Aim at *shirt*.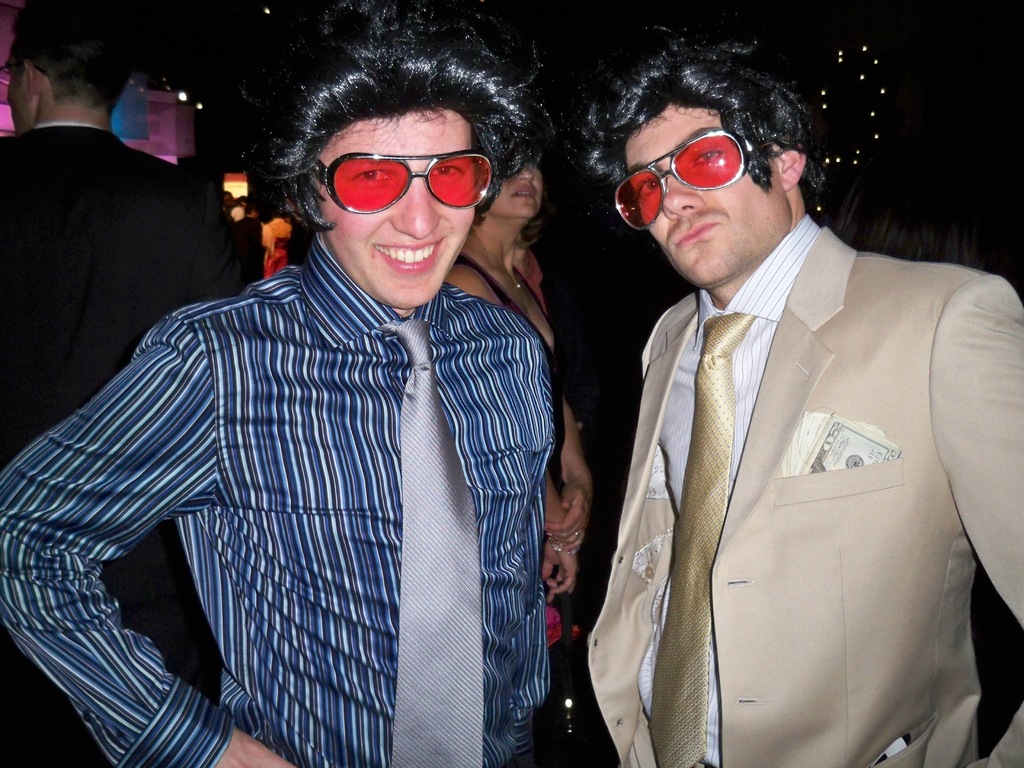
Aimed at 636, 213, 820, 767.
